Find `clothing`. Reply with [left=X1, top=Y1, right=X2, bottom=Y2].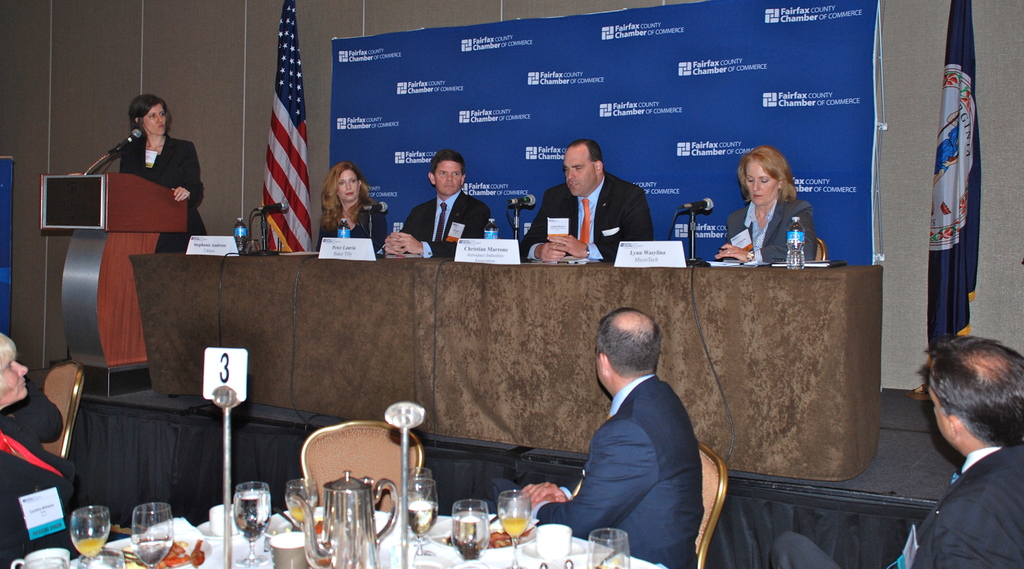
[left=723, top=204, right=816, bottom=263].
